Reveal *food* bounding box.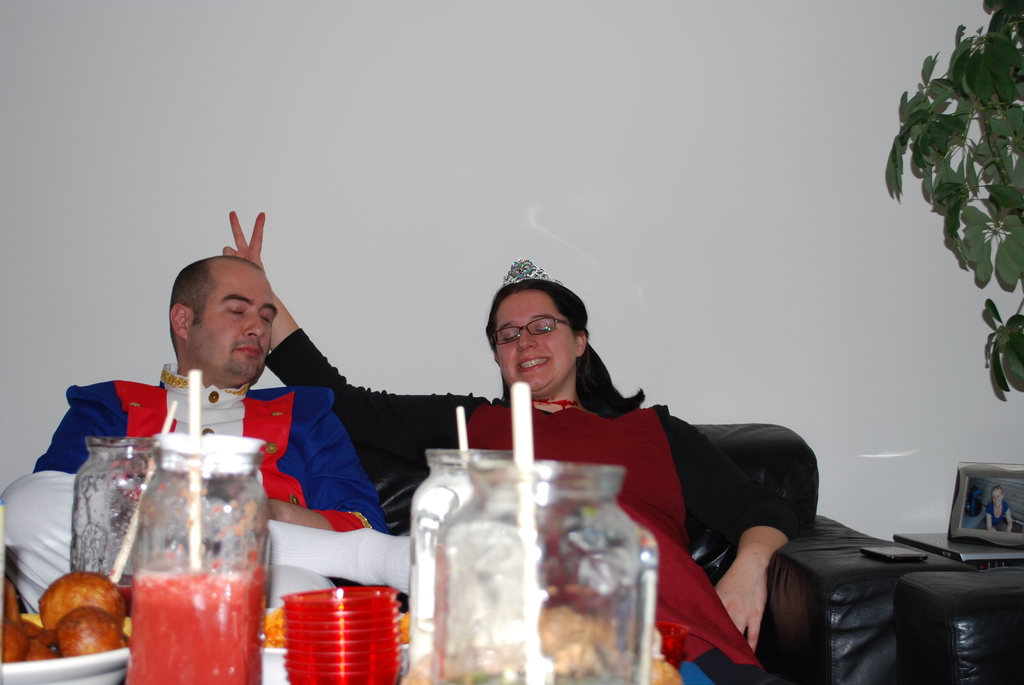
Revealed: 1/620/29/663.
